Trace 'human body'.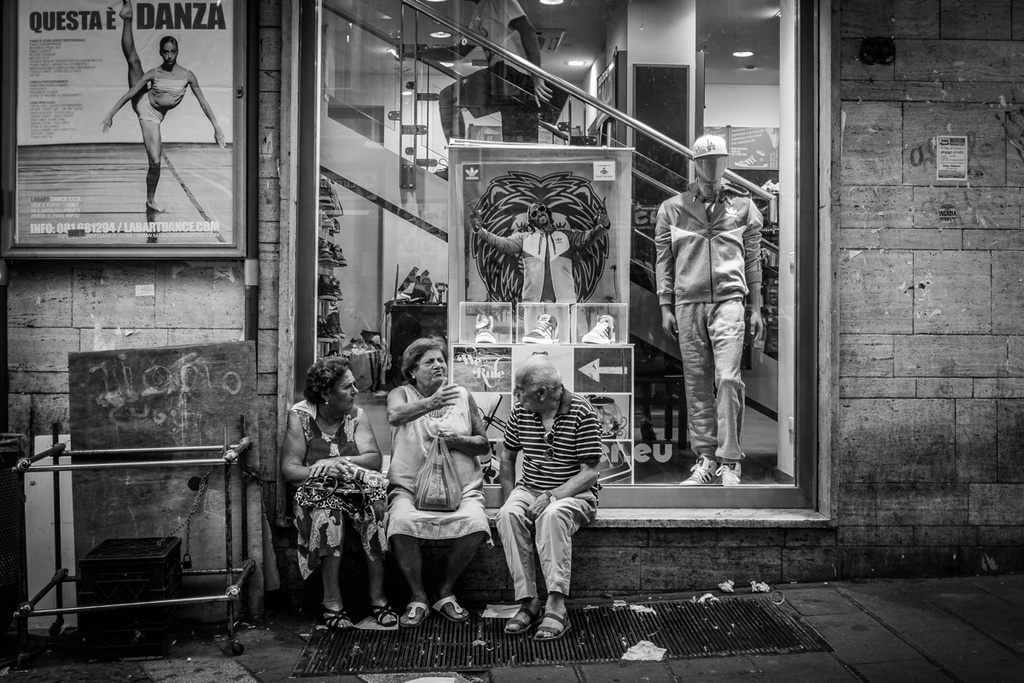
Traced to Rect(279, 397, 393, 622).
